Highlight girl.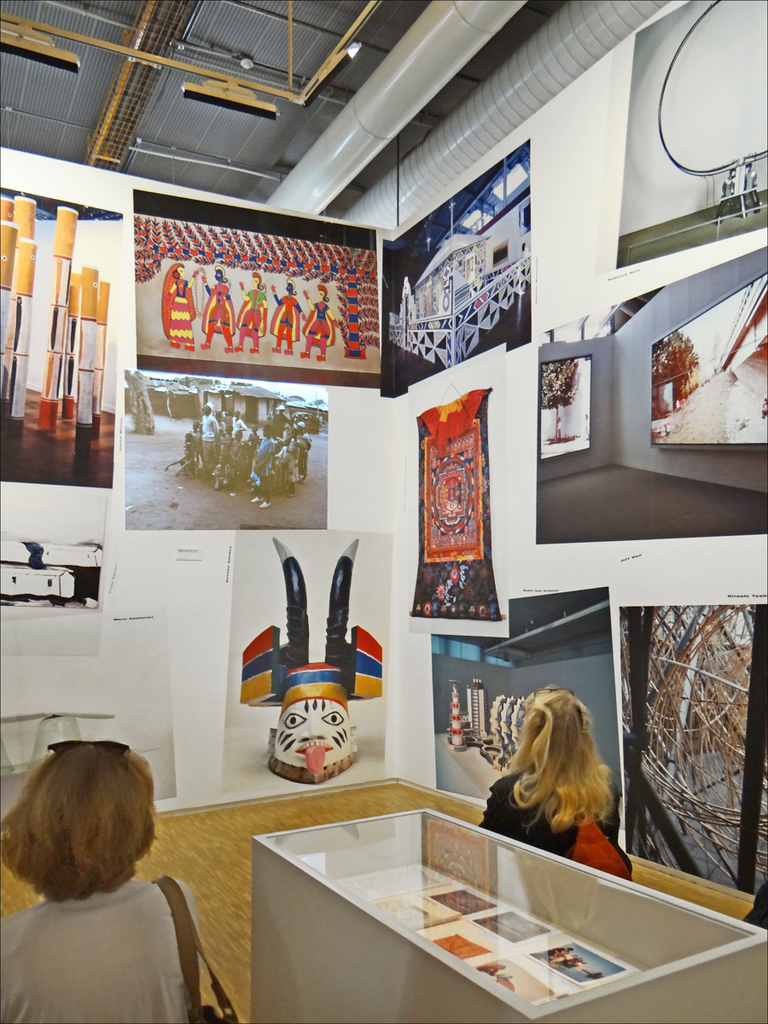
Highlighted region: (x1=0, y1=734, x2=199, y2=1023).
